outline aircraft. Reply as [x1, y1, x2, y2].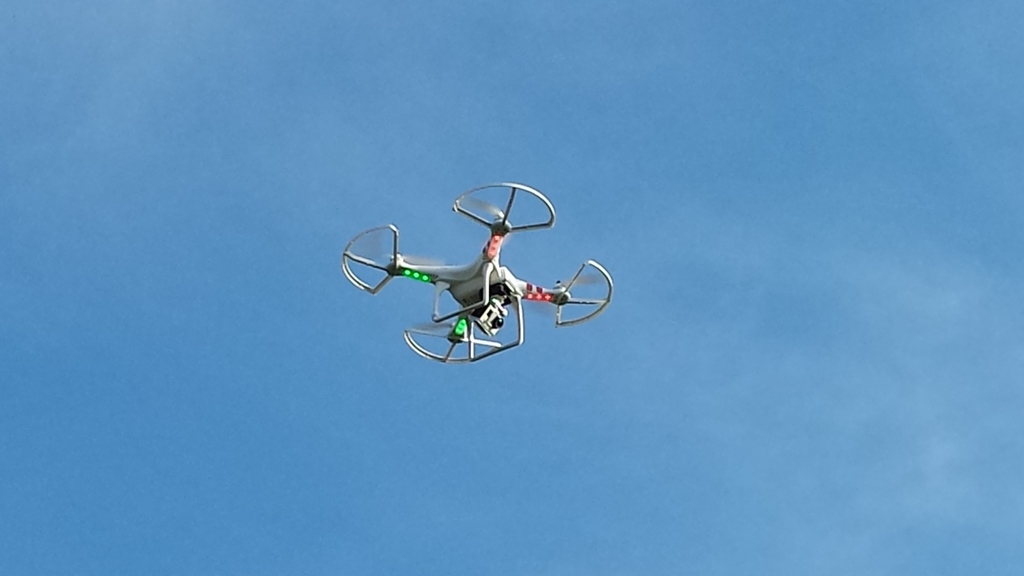
[333, 175, 610, 367].
